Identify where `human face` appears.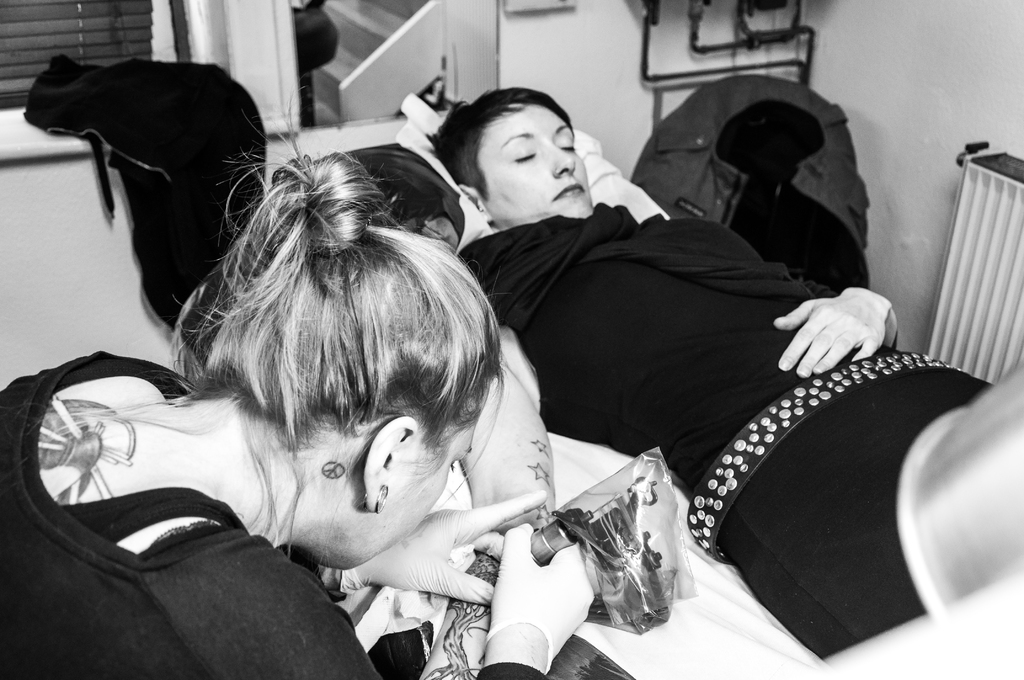
Appears at [484,108,591,219].
